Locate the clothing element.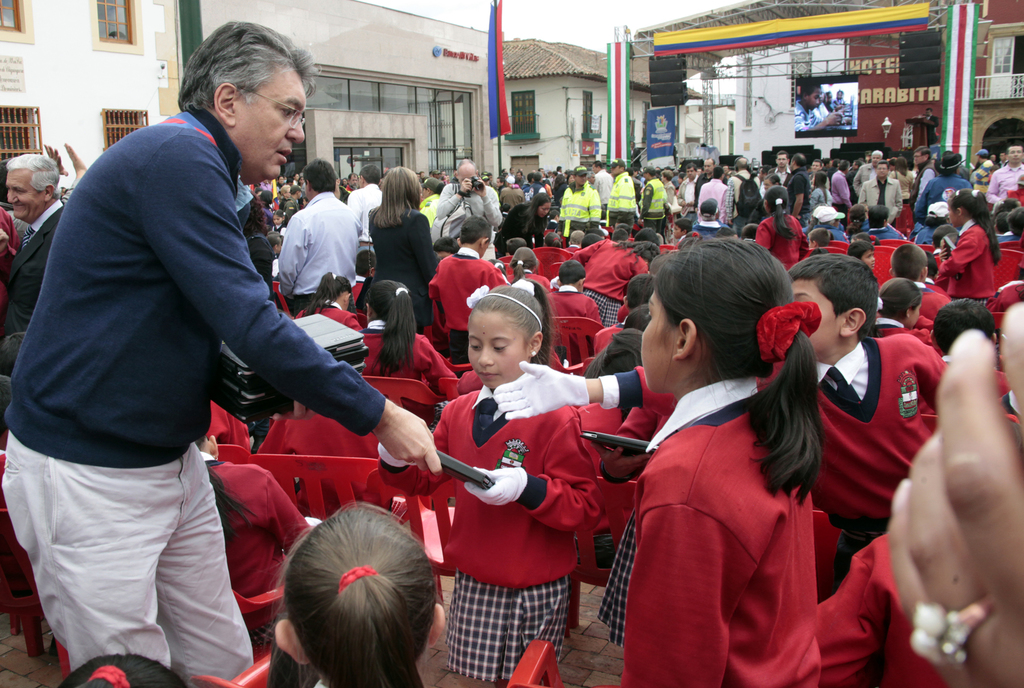
Element bbox: {"left": 285, "top": 415, "right": 424, "bottom": 520}.
